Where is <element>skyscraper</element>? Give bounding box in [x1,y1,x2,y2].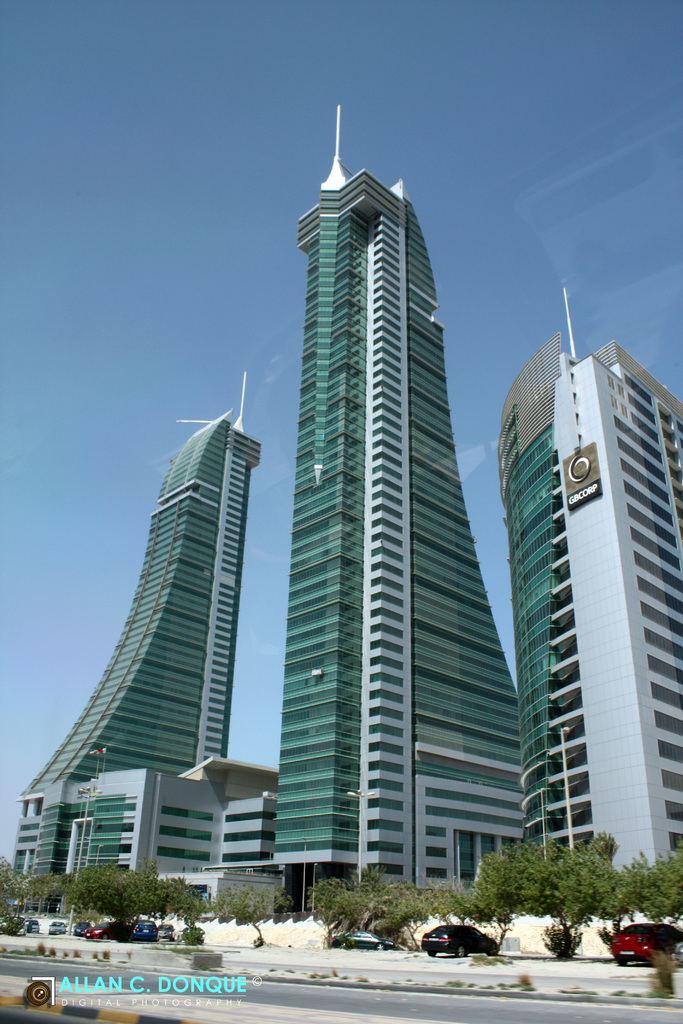
[268,108,524,916].
